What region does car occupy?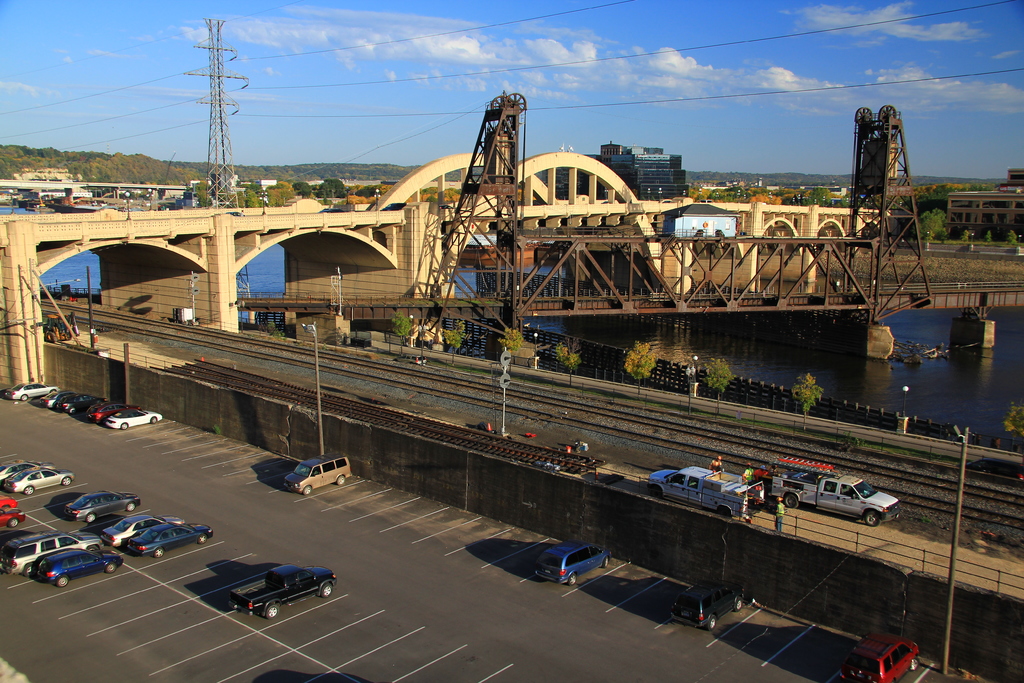
533,541,613,583.
